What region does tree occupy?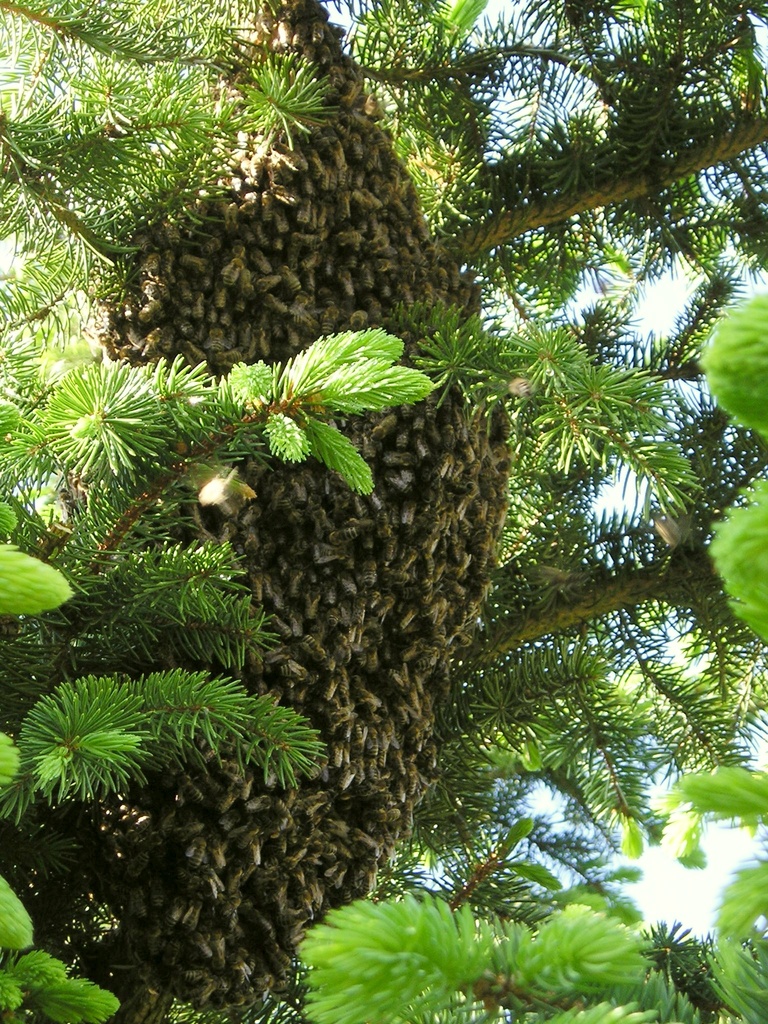
(x1=0, y1=0, x2=767, y2=1023).
